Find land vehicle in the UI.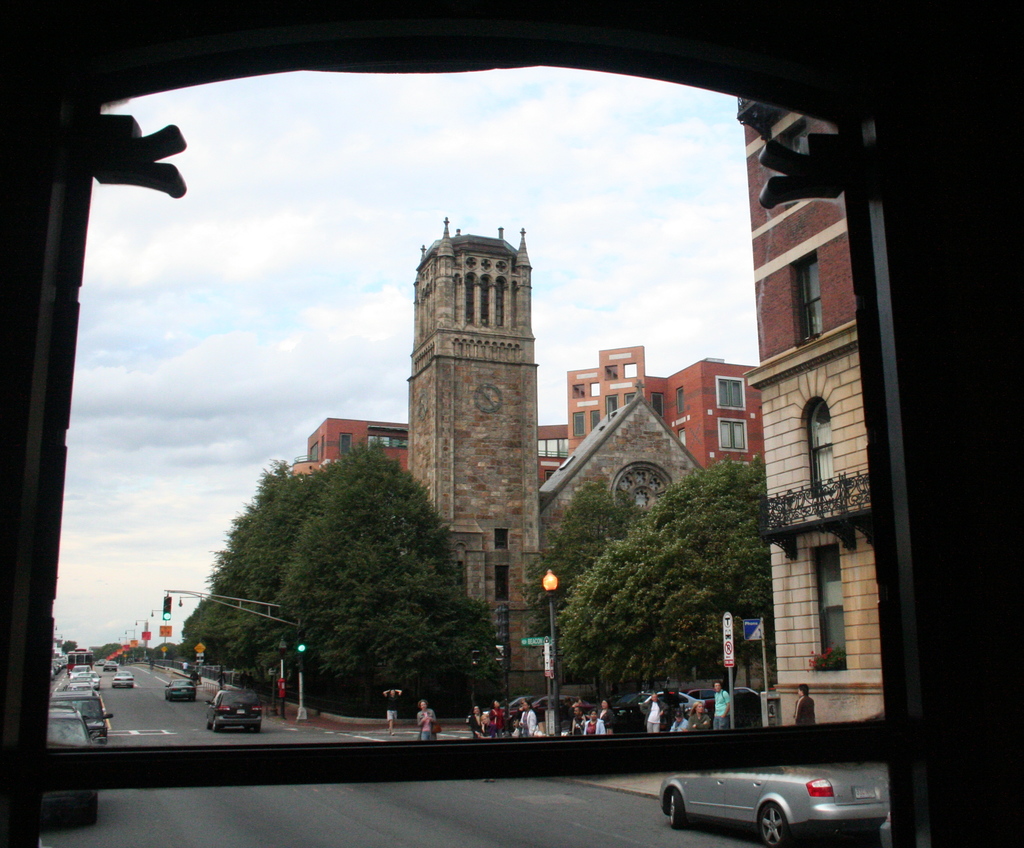
UI element at l=111, t=664, r=113, b=664.
